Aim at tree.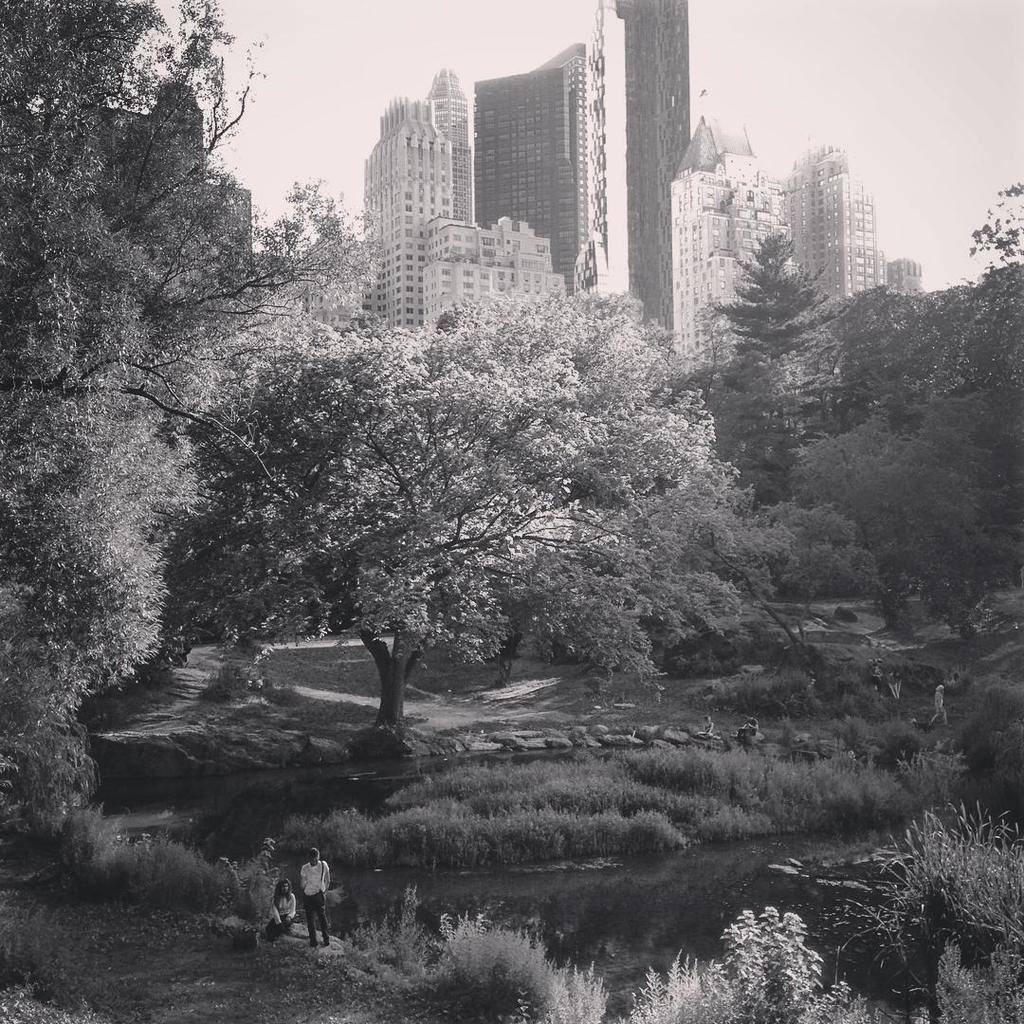
Aimed at rect(711, 225, 858, 432).
